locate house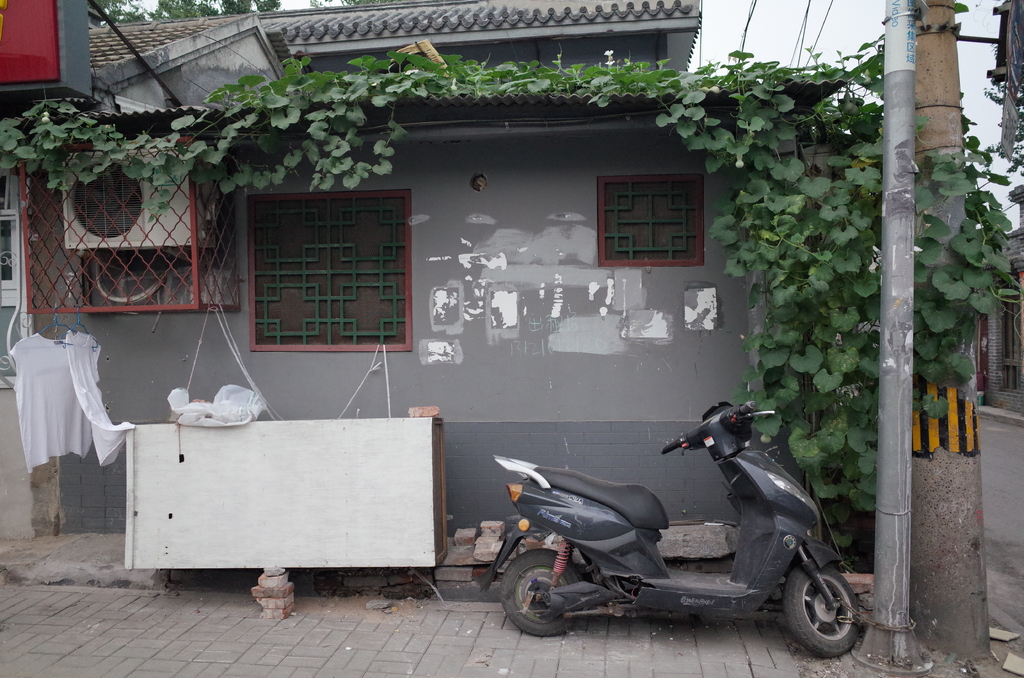
(0,8,848,537)
